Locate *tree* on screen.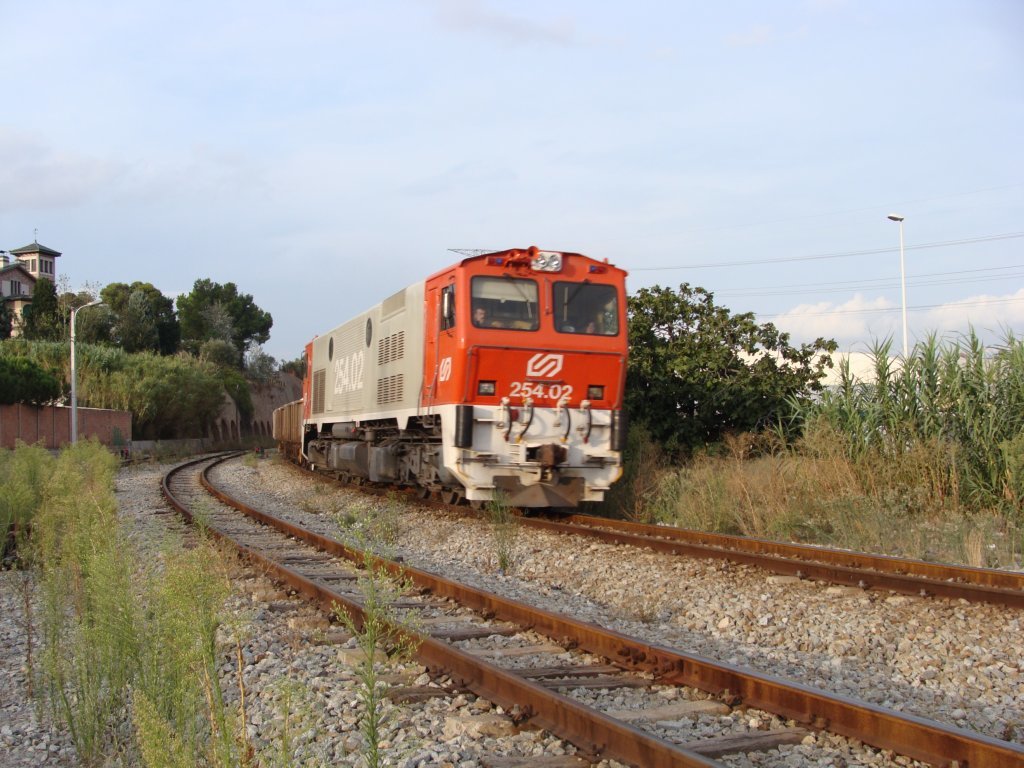
On screen at x1=627 y1=274 x2=838 y2=480.
